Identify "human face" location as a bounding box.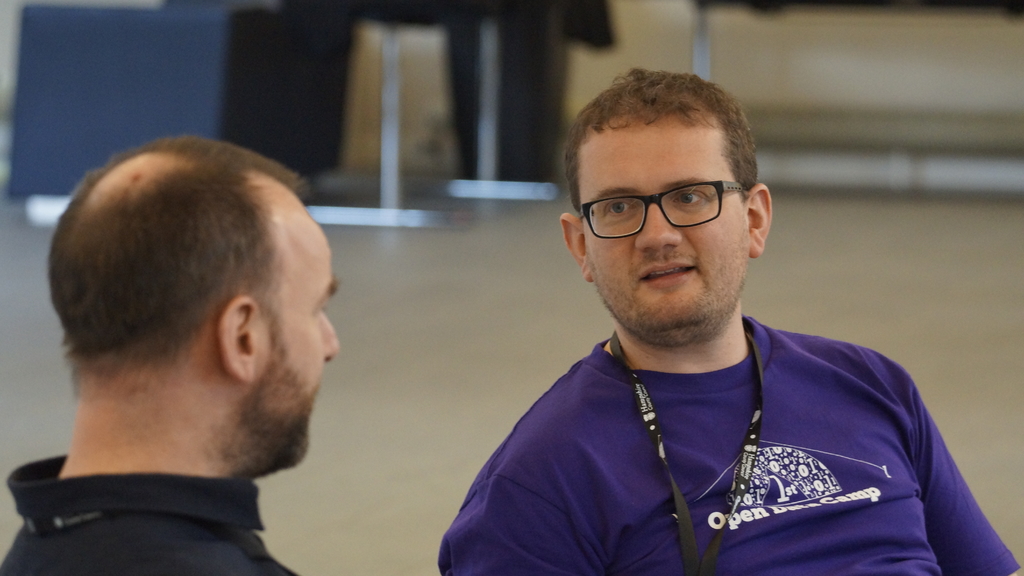
BBox(582, 120, 749, 345).
